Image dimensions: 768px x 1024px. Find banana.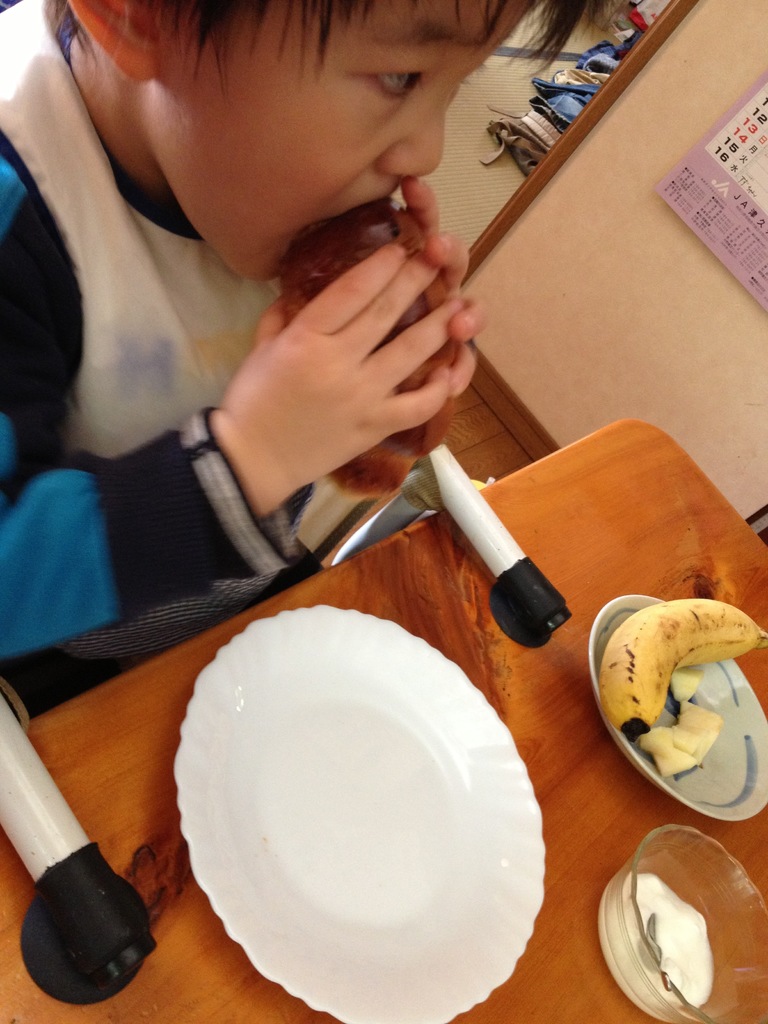
590,590,767,812.
